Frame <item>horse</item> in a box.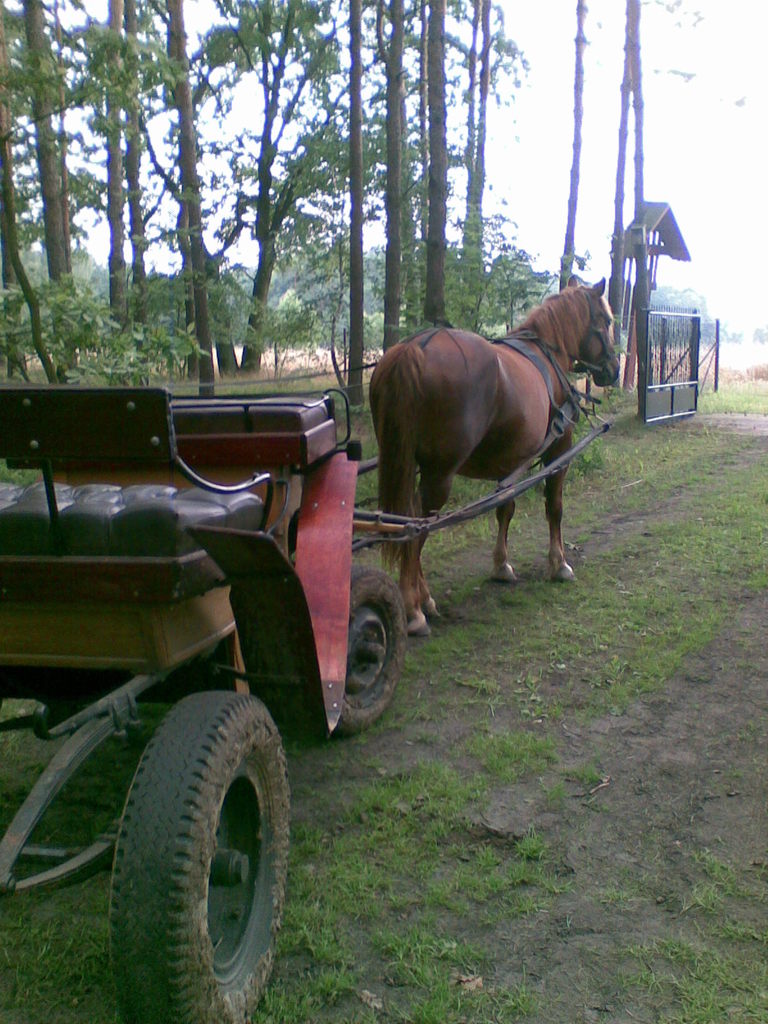
<region>369, 271, 627, 637</region>.
